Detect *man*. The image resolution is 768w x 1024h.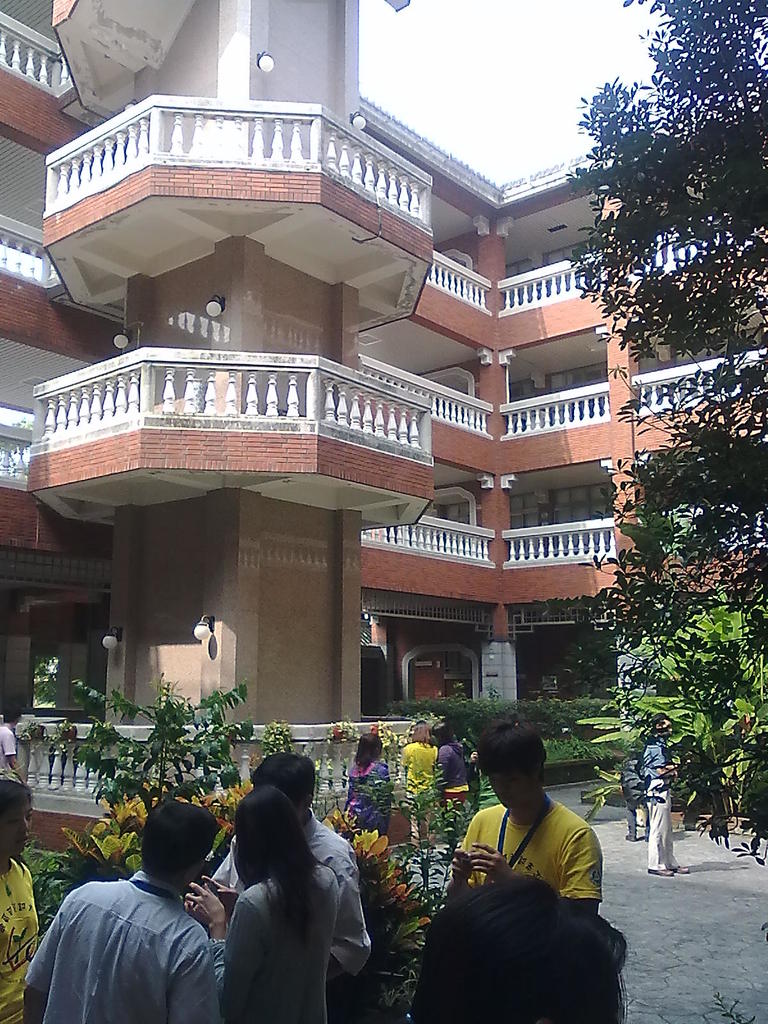
<bbox>196, 753, 373, 987</bbox>.
